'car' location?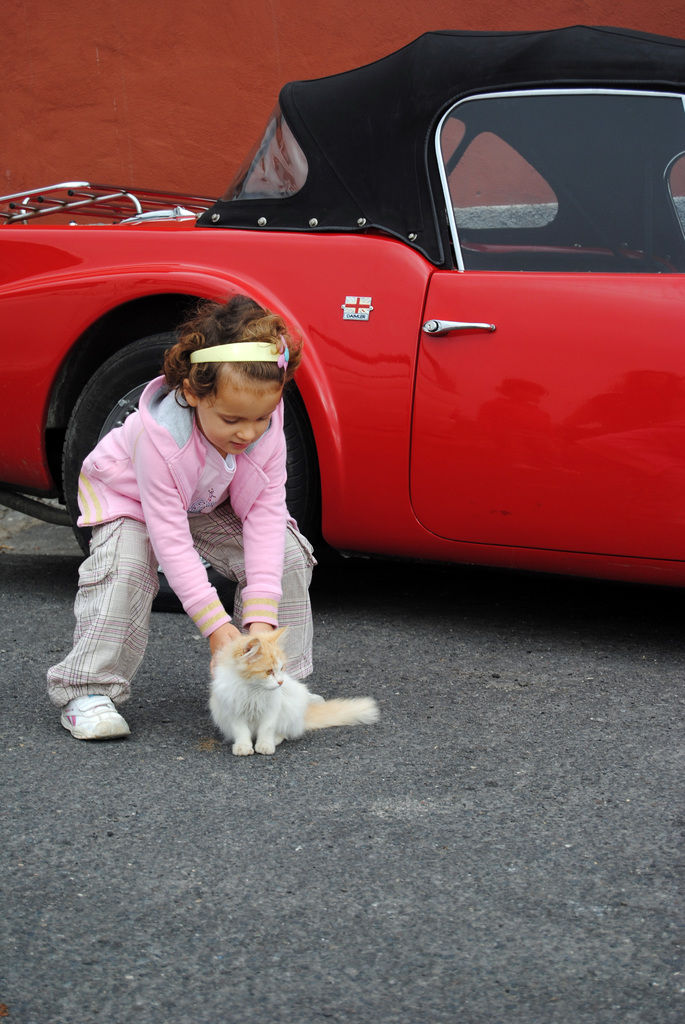
(0,26,684,608)
